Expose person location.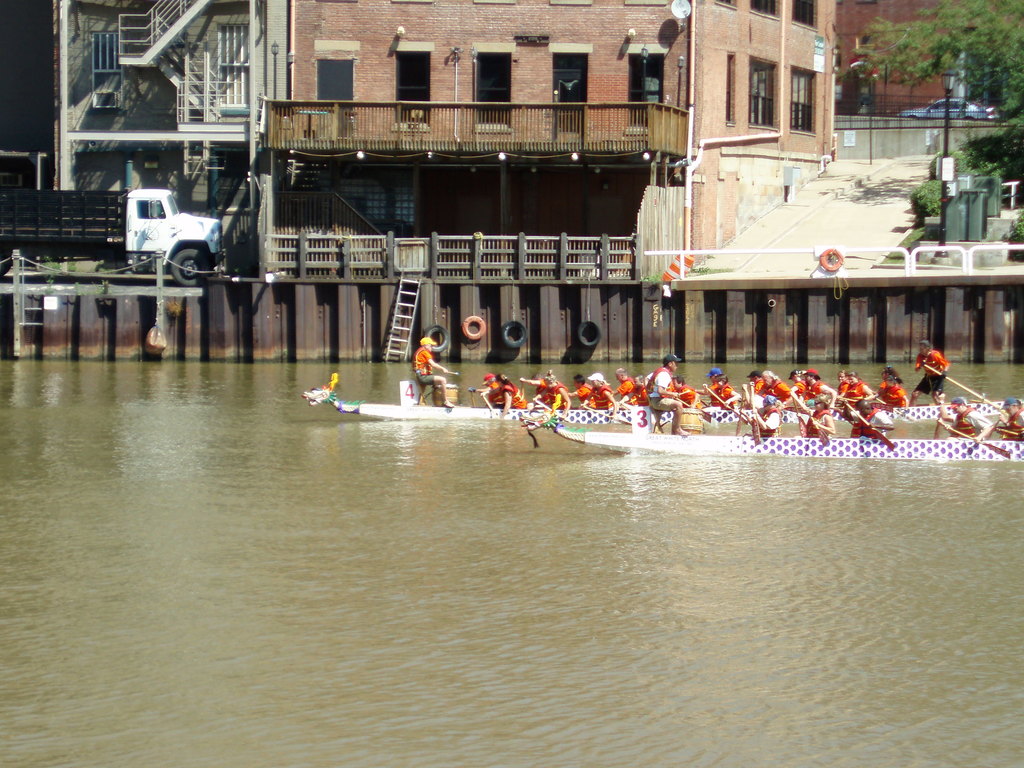
Exposed at <box>685,367,724,411</box>.
